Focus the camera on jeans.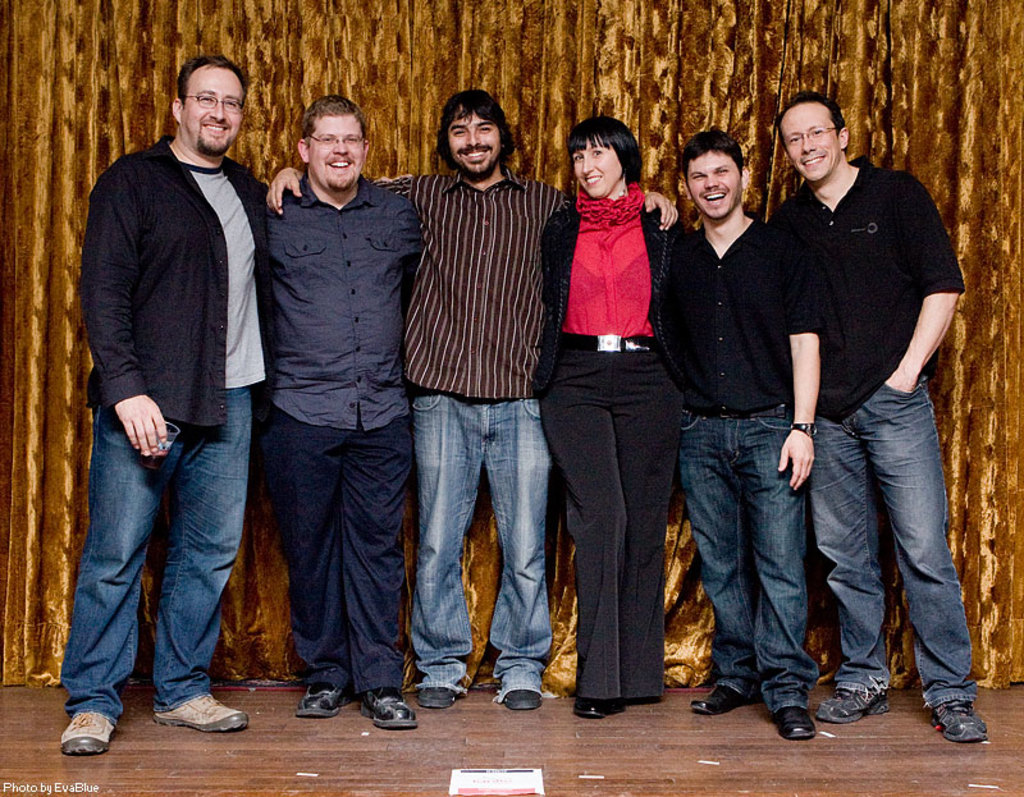
Focus region: (411, 386, 554, 688).
